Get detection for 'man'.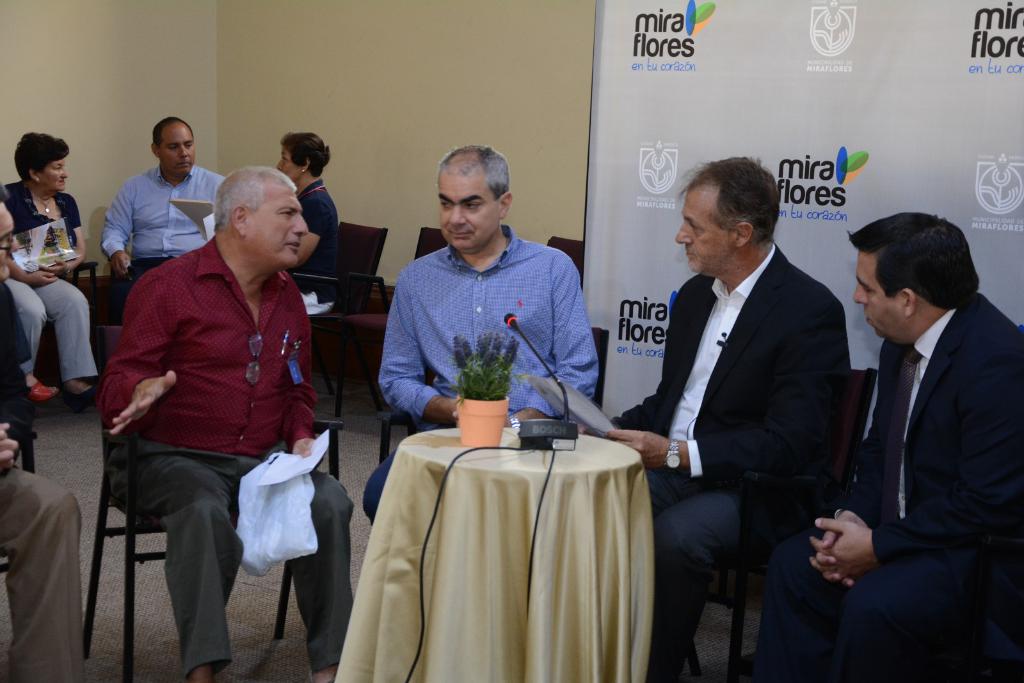
Detection: bbox(96, 147, 334, 662).
